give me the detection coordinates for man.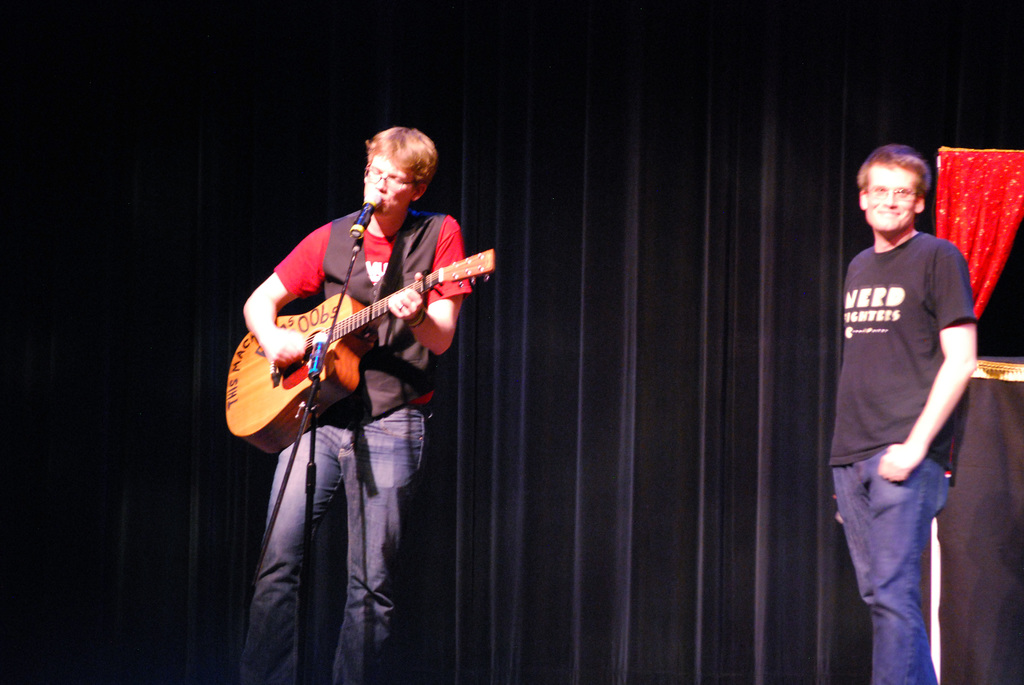
x1=239, y1=128, x2=465, y2=684.
